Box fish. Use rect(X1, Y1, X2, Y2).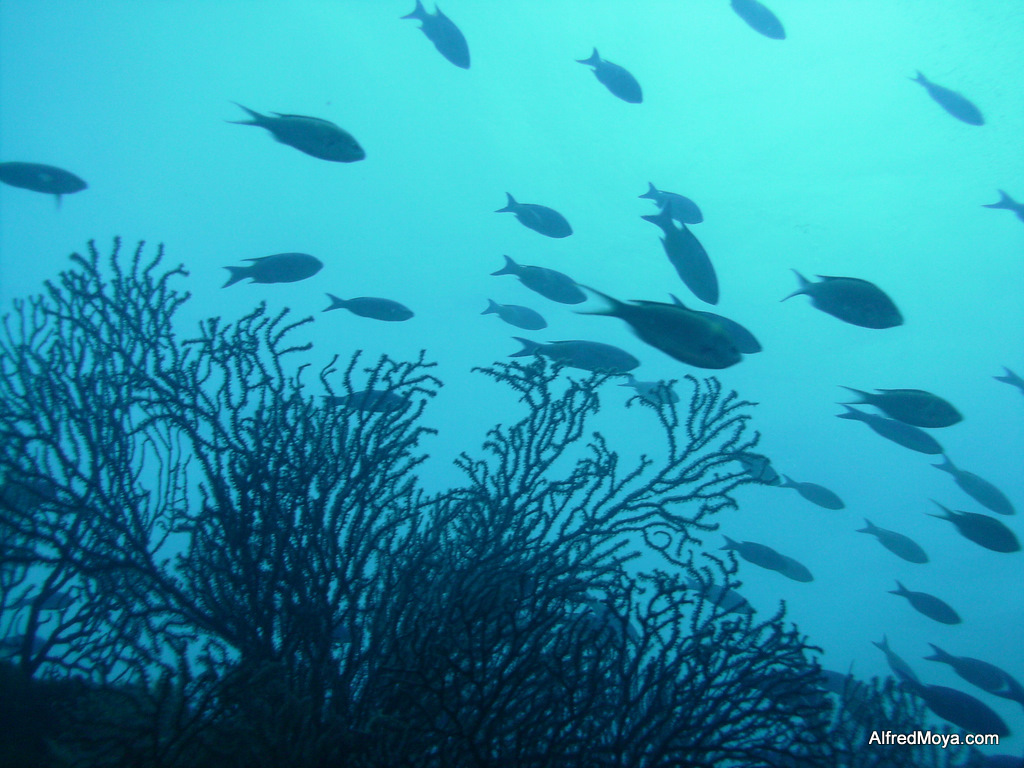
rect(732, 0, 783, 39).
